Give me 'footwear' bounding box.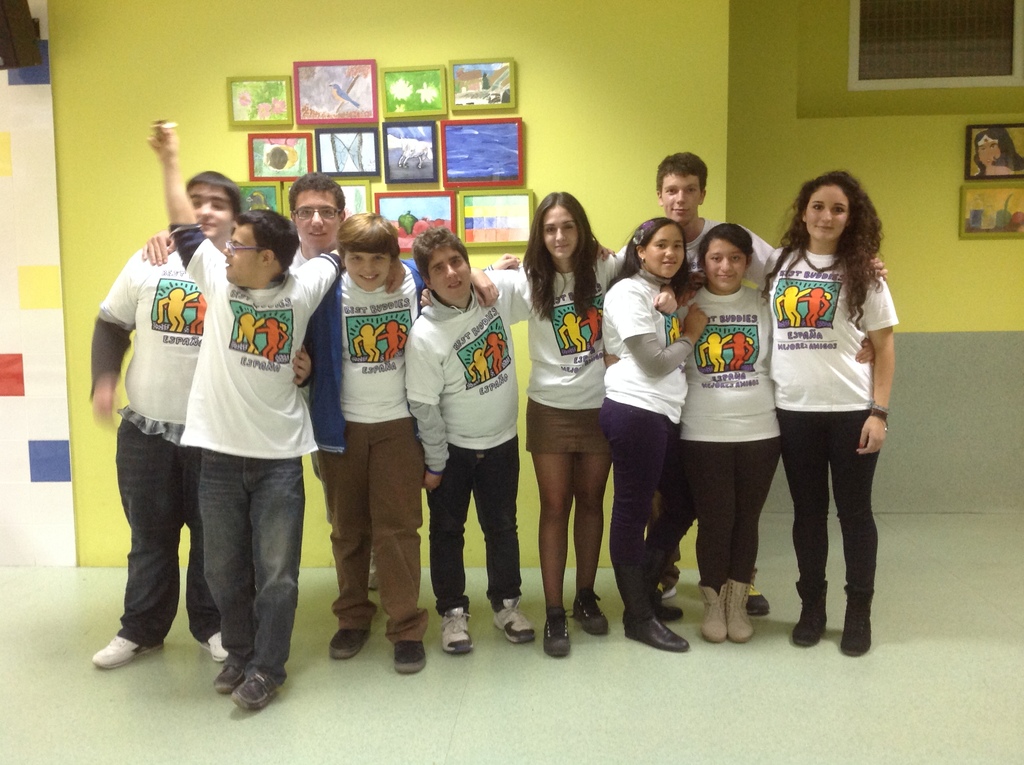
575,589,609,635.
